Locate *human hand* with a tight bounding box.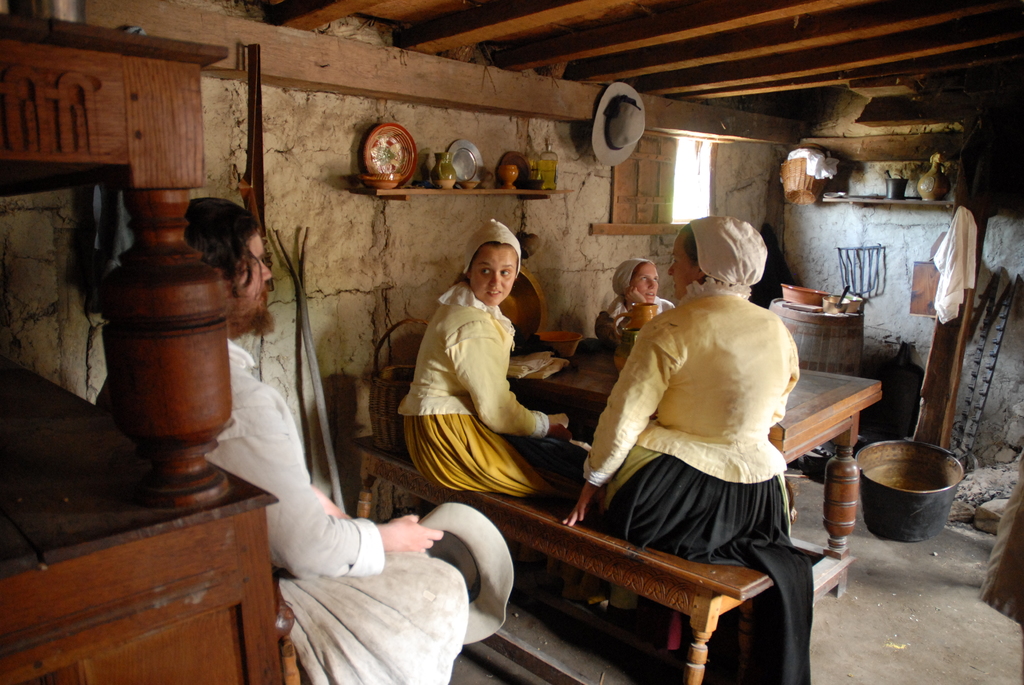
381:512:444:555.
